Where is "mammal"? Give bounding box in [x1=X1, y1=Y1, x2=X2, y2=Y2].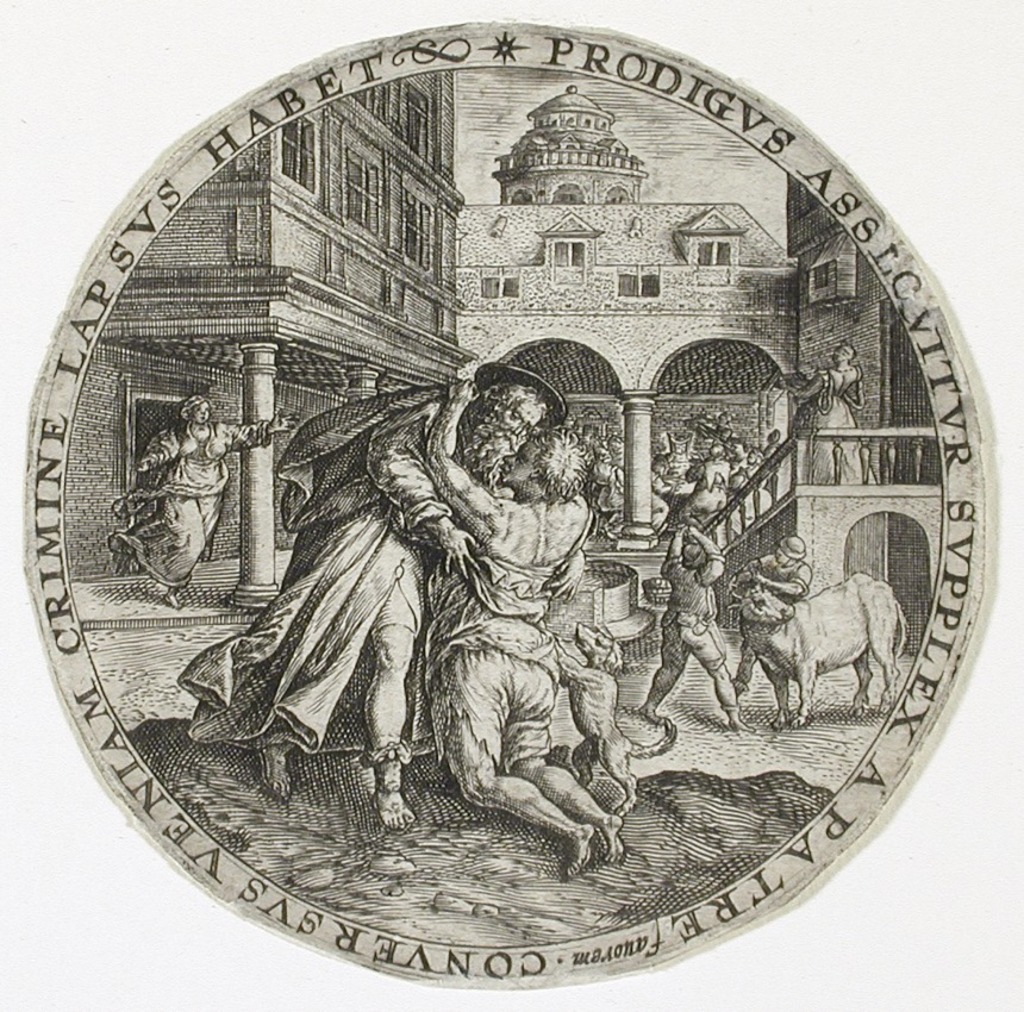
[x1=735, y1=569, x2=910, y2=726].
